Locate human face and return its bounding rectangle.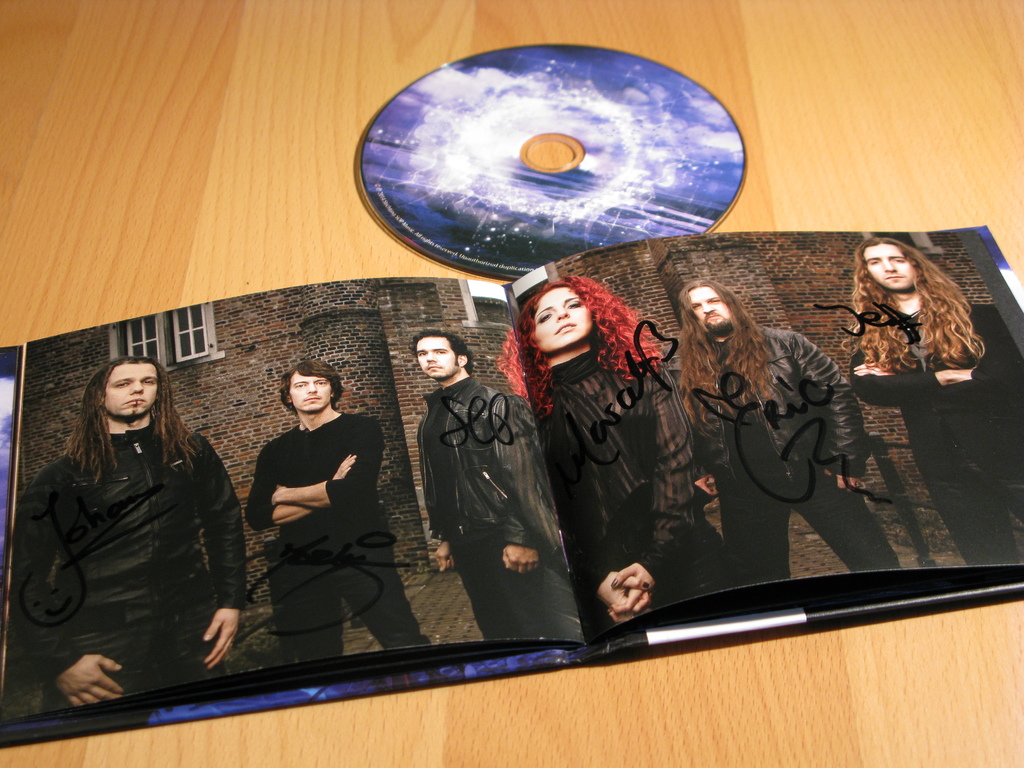
106,364,159,412.
